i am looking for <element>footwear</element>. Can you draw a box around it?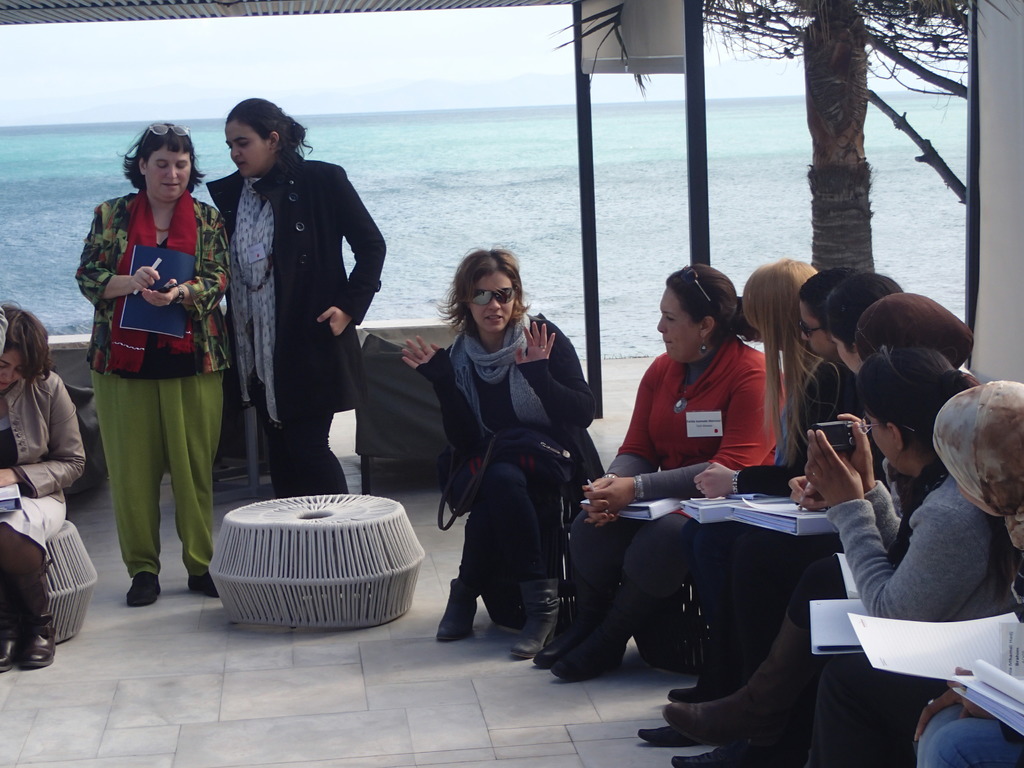
Sure, the bounding box is 439/577/476/641.
